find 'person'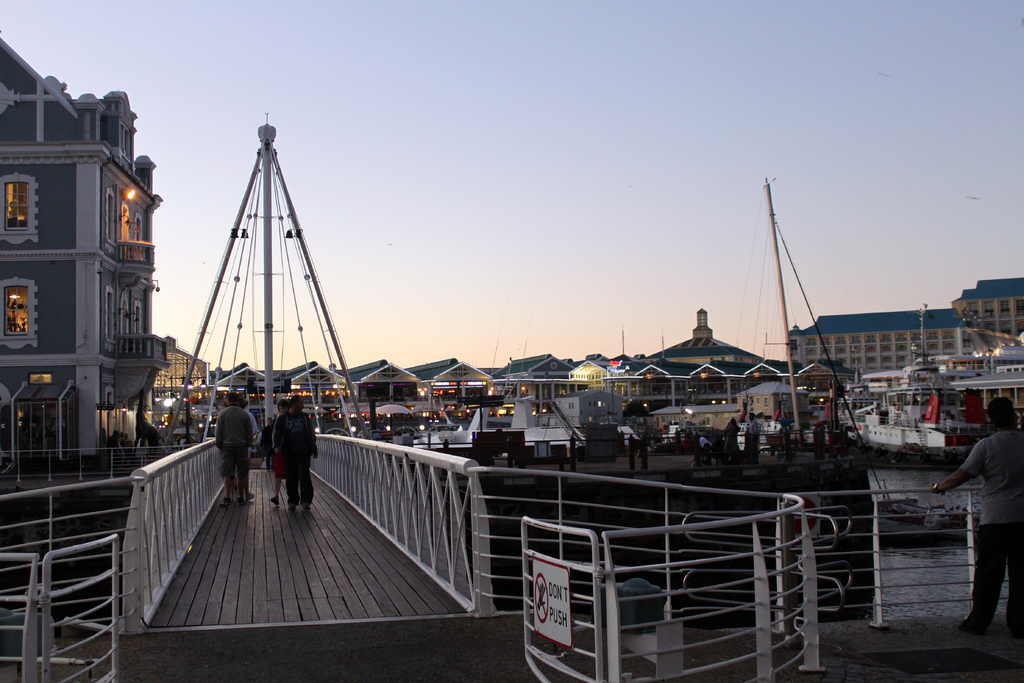
<region>261, 418, 274, 458</region>
